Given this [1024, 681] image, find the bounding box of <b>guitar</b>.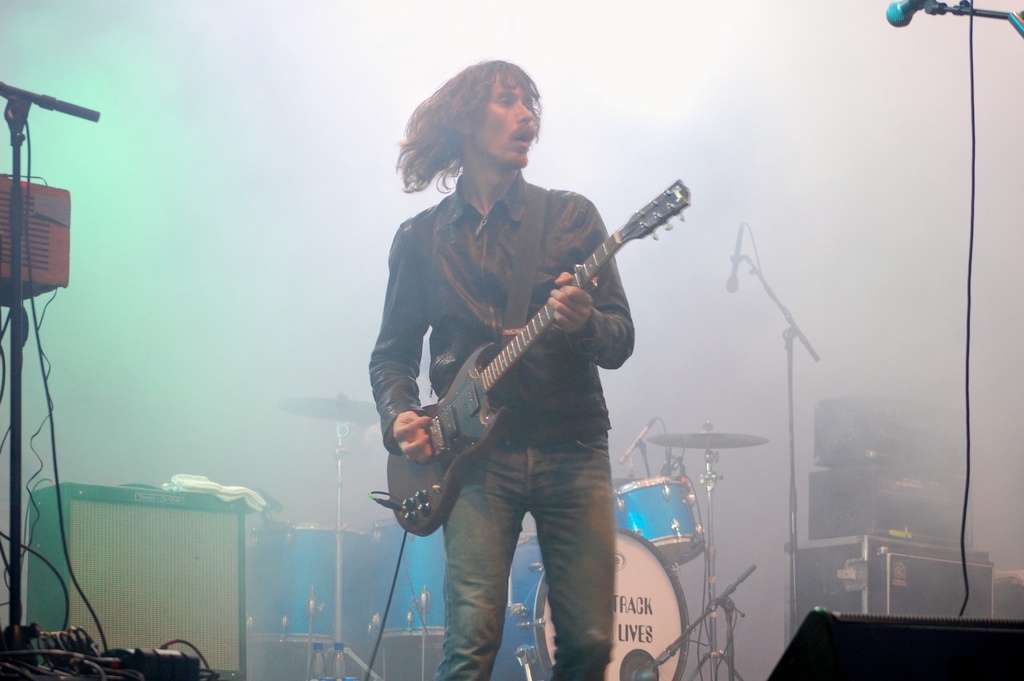
<box>372,124,708,518</box>.
